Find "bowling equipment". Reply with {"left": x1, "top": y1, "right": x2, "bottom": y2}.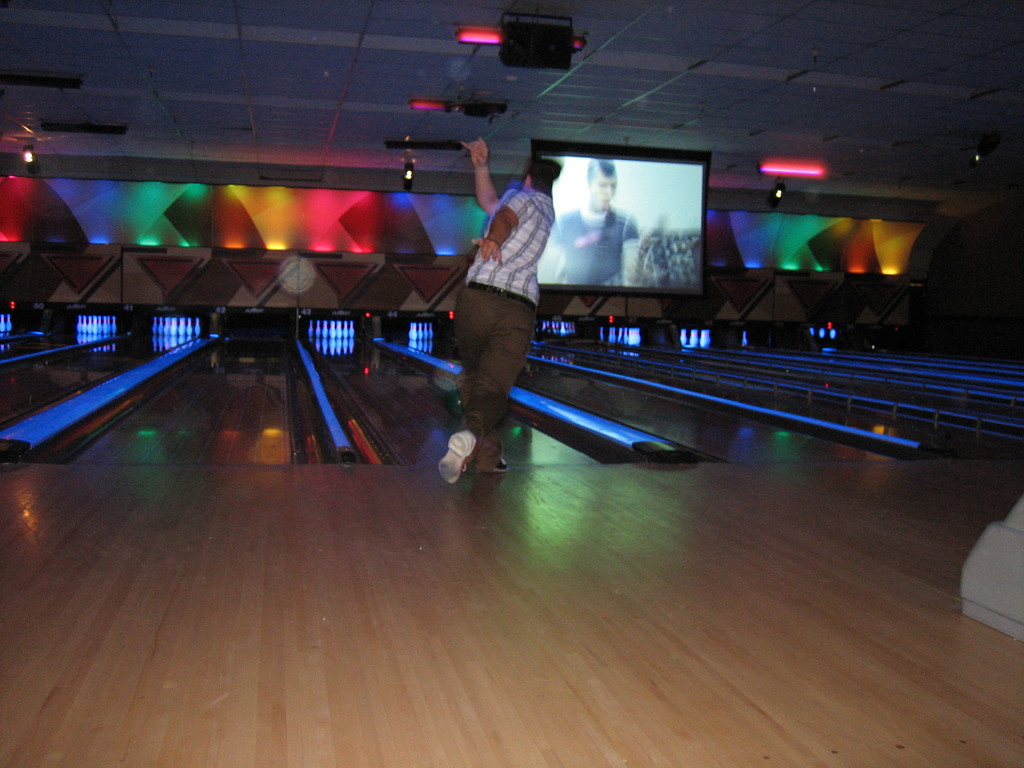
{"left": 688, "top": 332, "right": 700, "bottom": 349}.
